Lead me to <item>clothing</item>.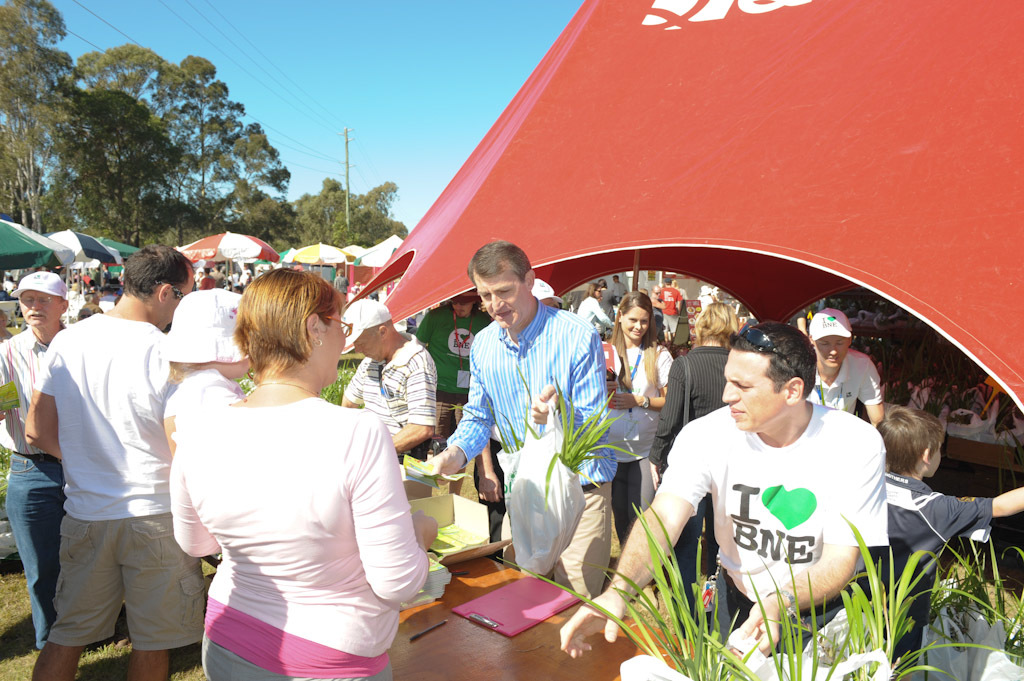
Lead to box=[602, 338, 677, 515].
